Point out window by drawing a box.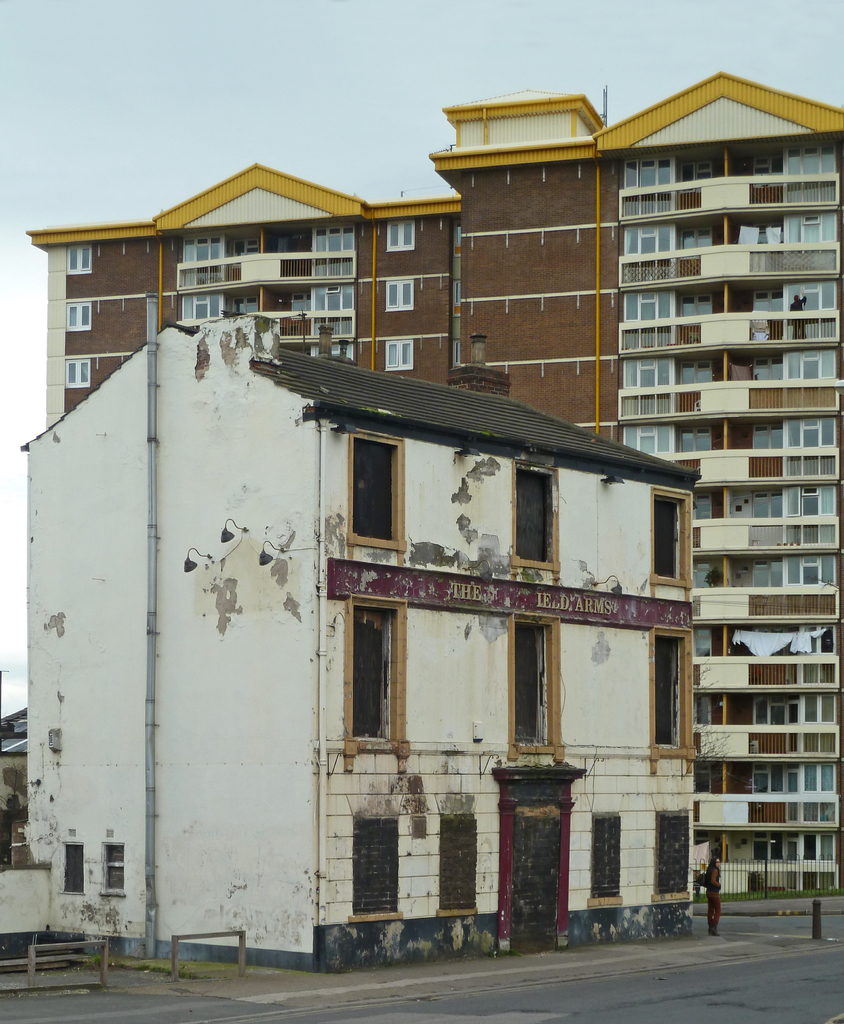
385, 223, 419, 247.
